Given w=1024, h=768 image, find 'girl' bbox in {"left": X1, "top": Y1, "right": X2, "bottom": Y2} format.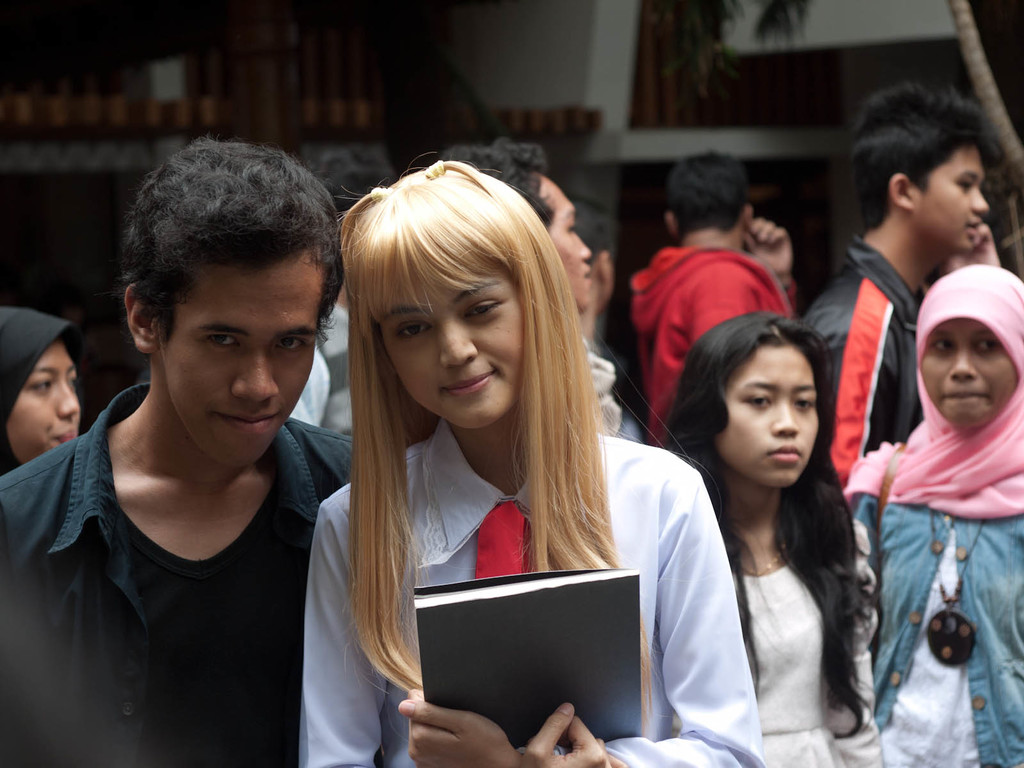
{"left": 291, "top": 153, "right": 764, "bottom": 767}.
